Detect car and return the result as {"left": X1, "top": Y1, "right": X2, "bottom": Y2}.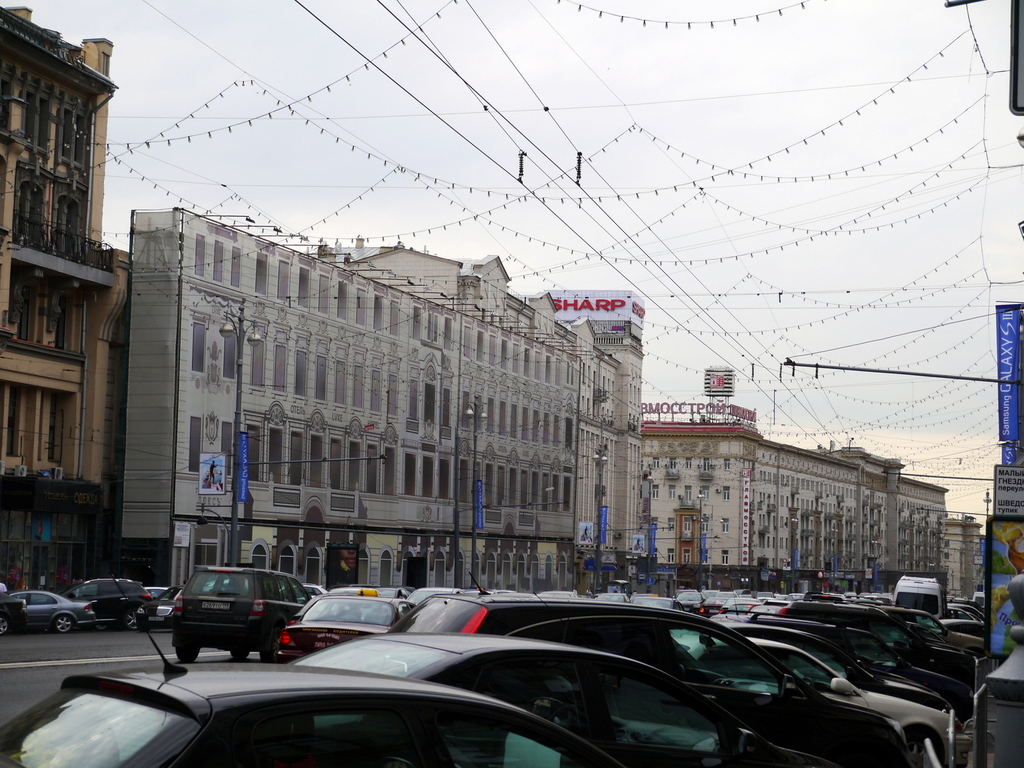
{"left": 288, "top": 626, "right": 813, "bottom": 767}.
